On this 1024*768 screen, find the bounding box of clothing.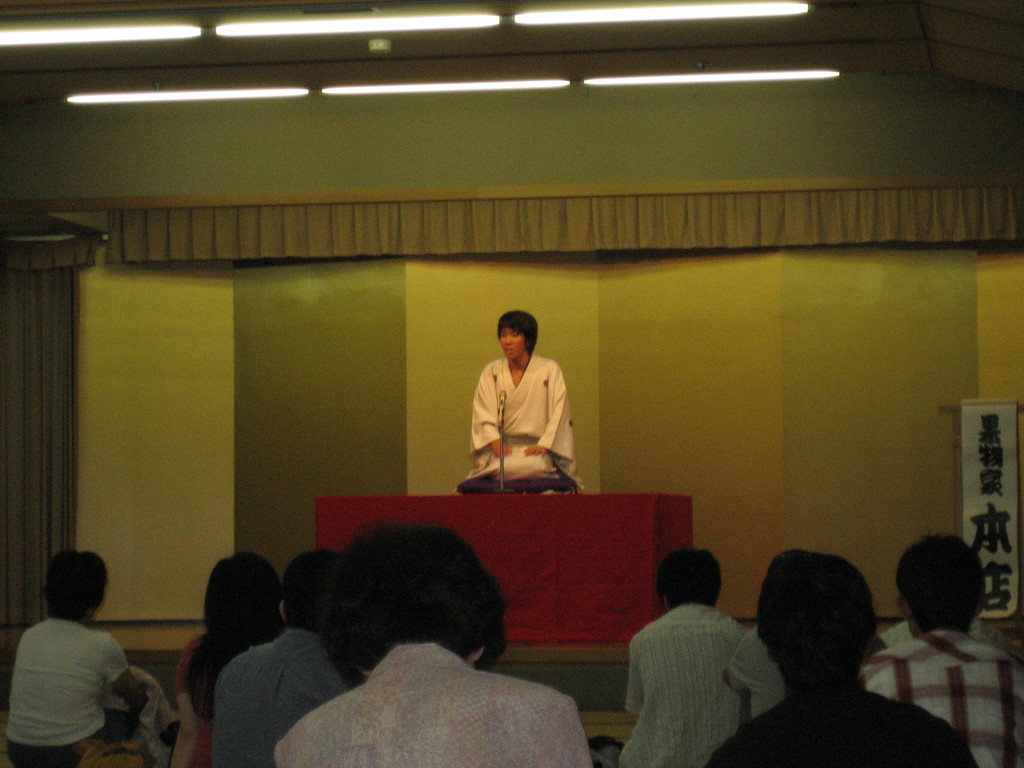
Bounding box: BBox(871, 614, 1023, 767).
